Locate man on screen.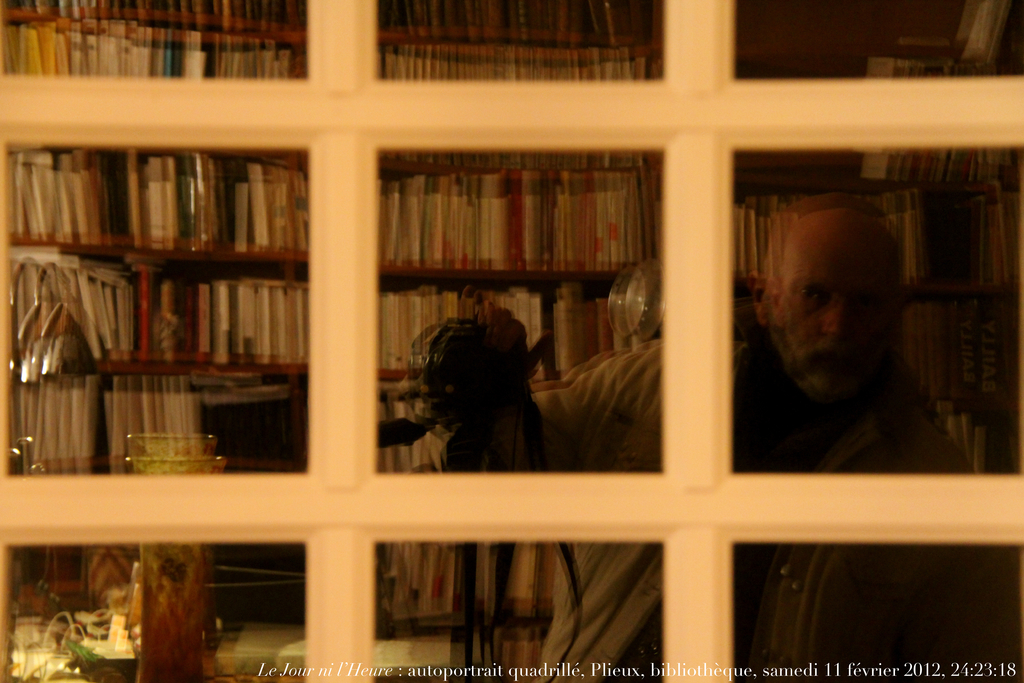
On screen at [465,211,1020,682].
